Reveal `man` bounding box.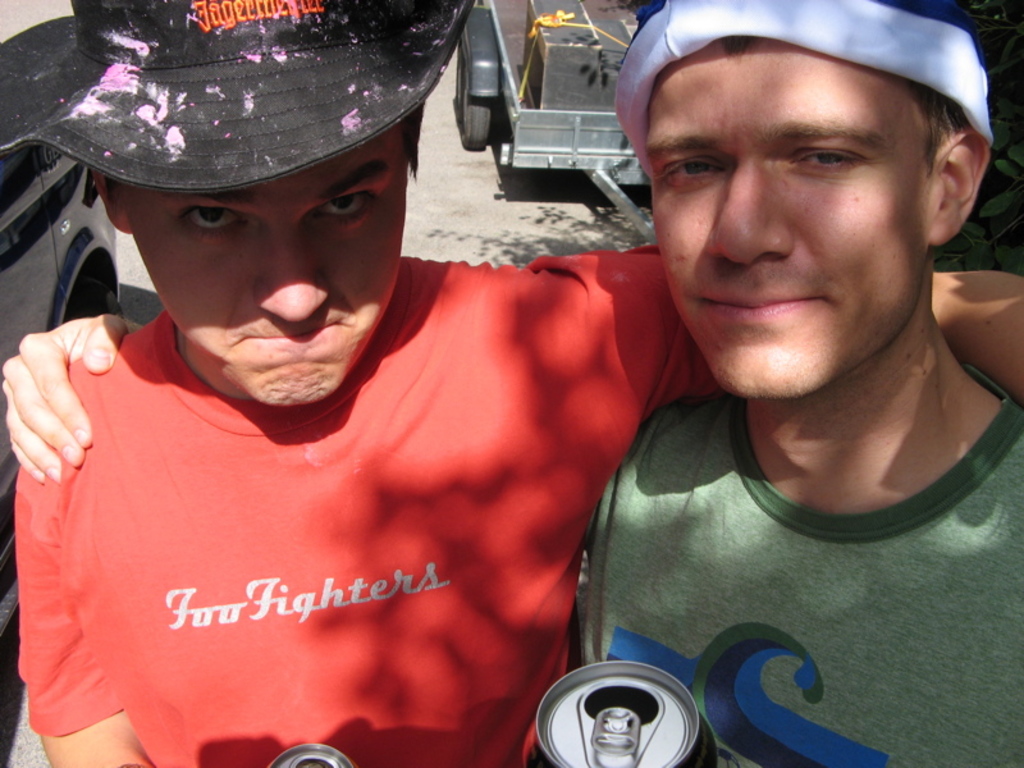
Revealed: 0,0,1023,767.
